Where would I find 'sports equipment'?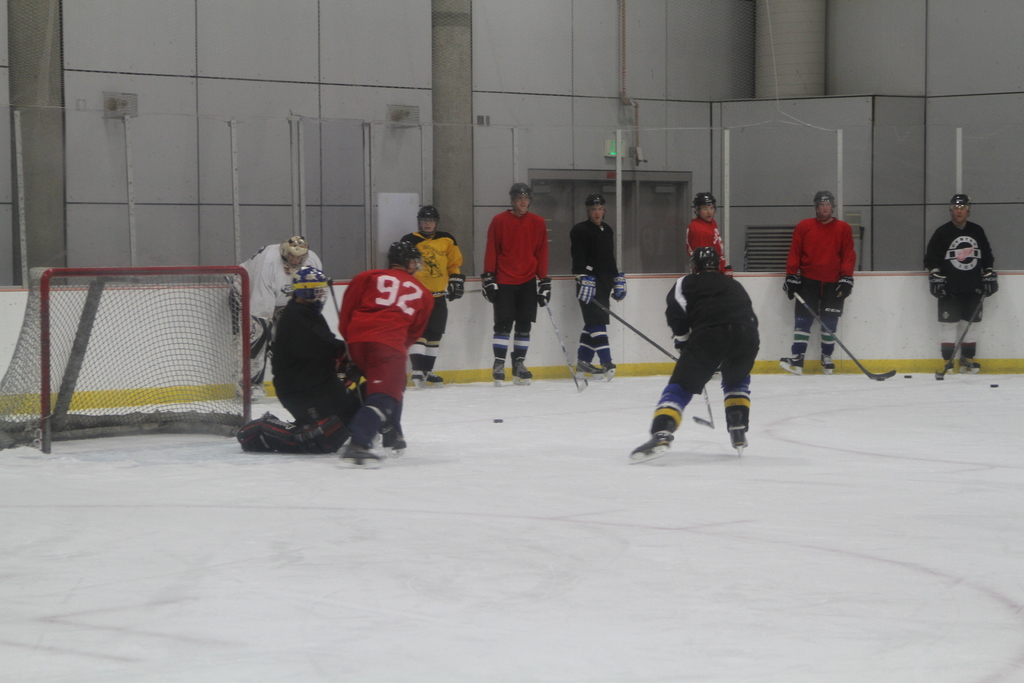
At pyautogui.locateOnScreen(573, 360, 604, 380).
